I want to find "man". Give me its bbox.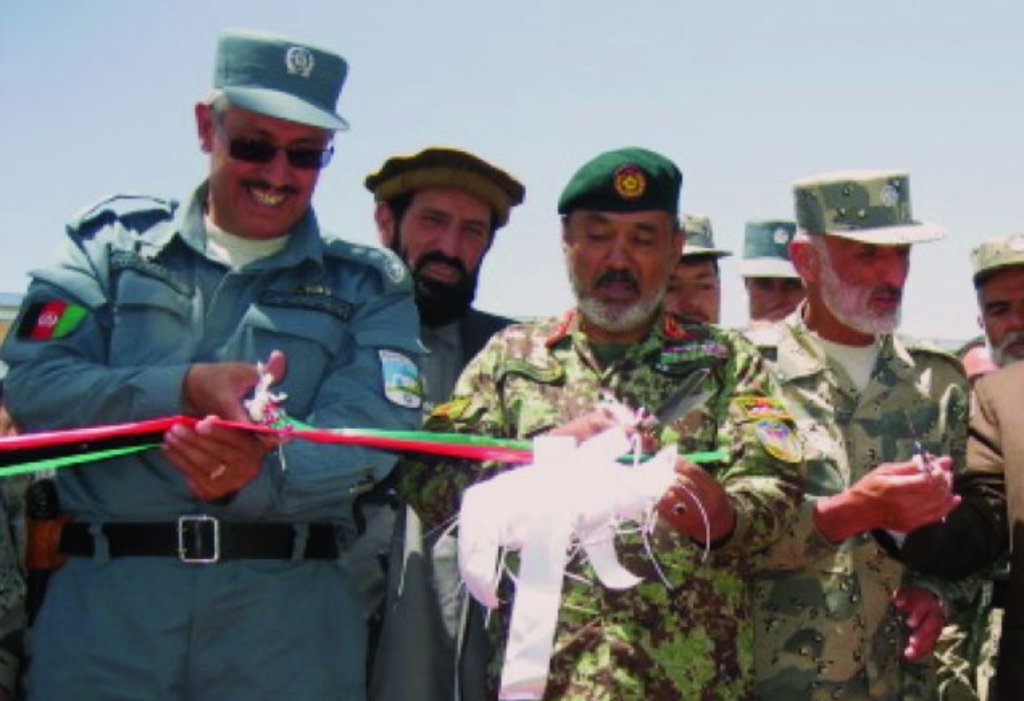
locate(961, 239, 1021, 377).
